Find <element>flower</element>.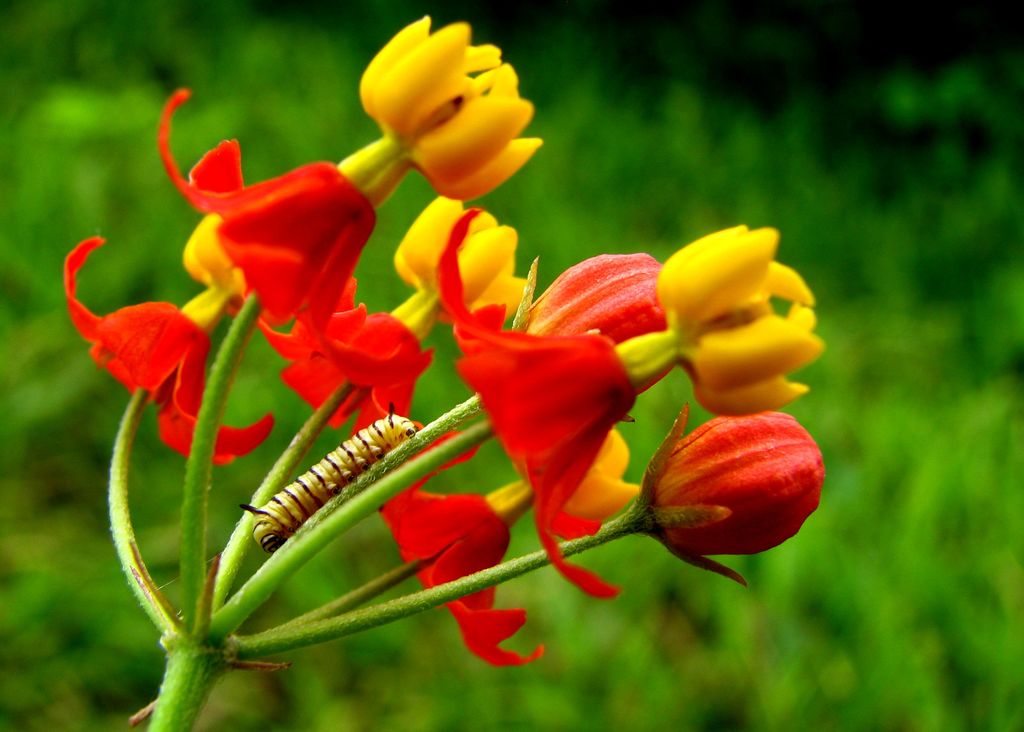
(x1=610, y1=404, x2=838, y2=567).
